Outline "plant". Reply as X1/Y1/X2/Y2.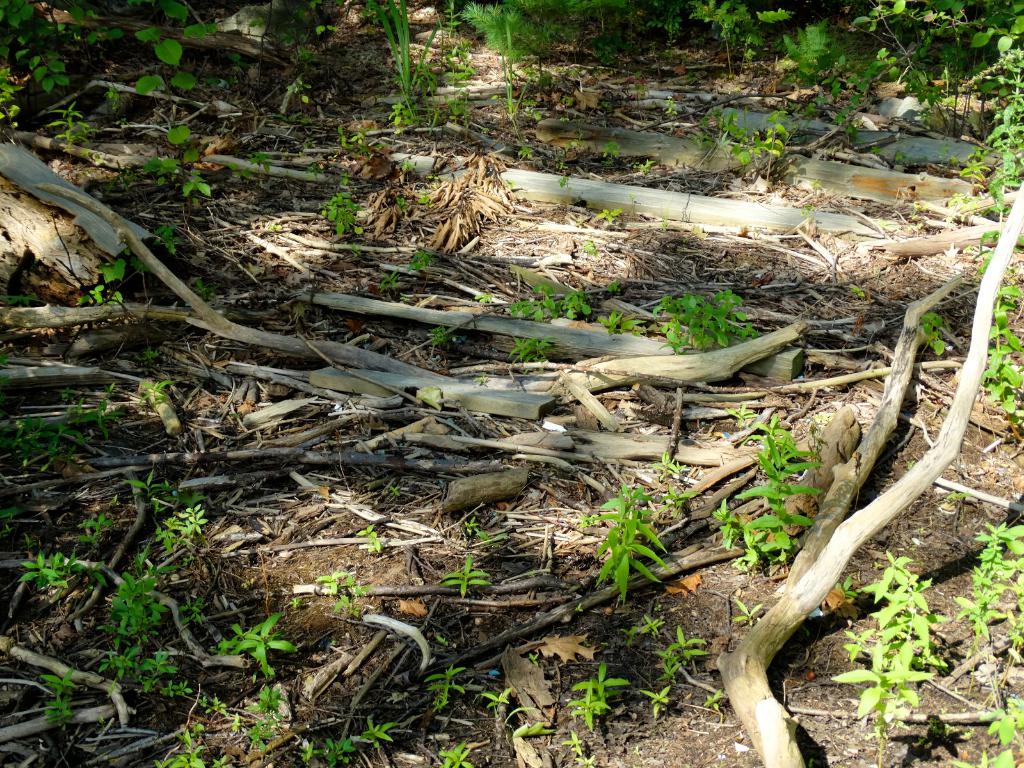
150/219/176/260.
